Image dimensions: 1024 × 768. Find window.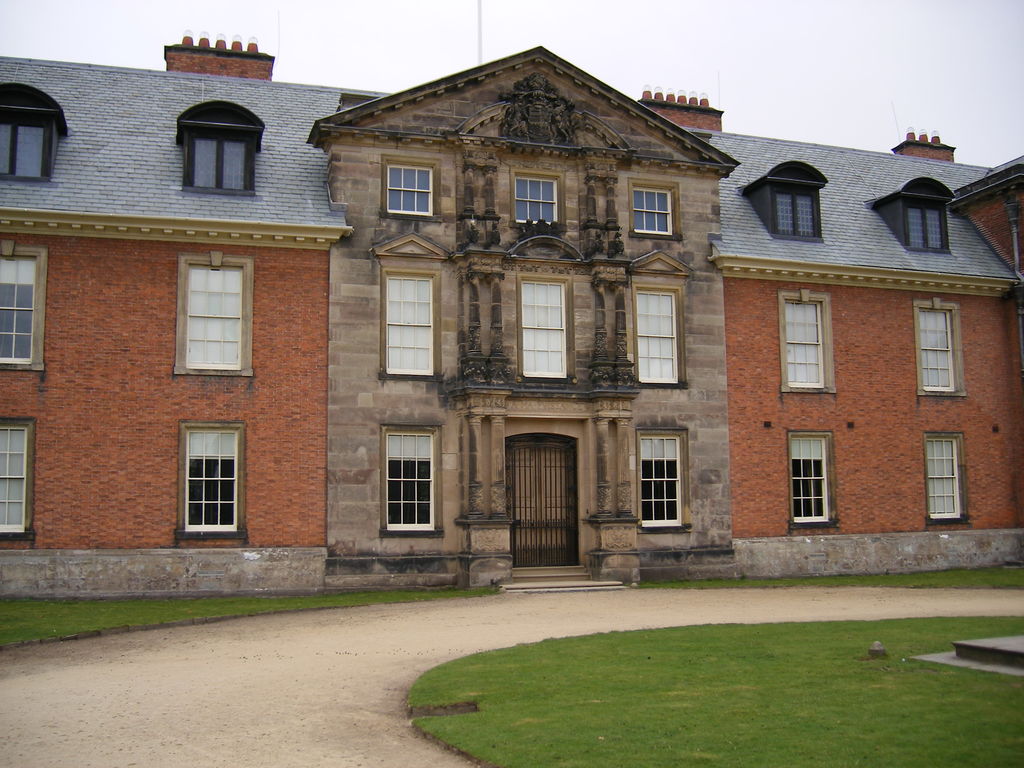
bbox=[0, 416, 36, 538].
